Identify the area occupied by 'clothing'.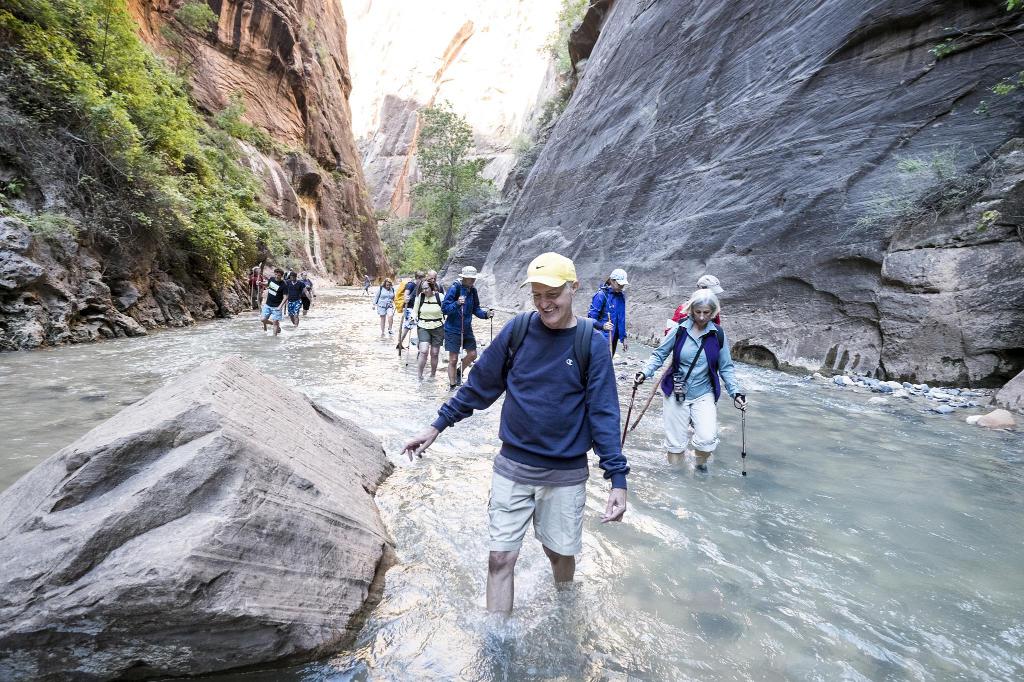
Area: box=[414, 290, 443, 349].
